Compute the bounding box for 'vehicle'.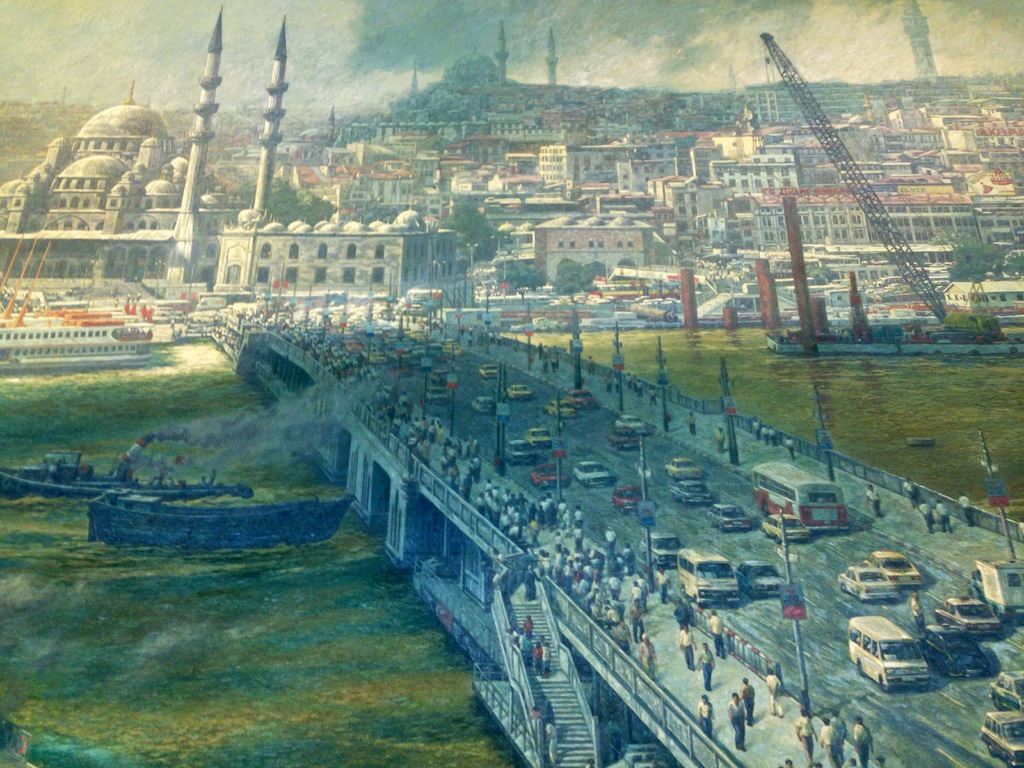
detection(502, 383, 530, 401).
